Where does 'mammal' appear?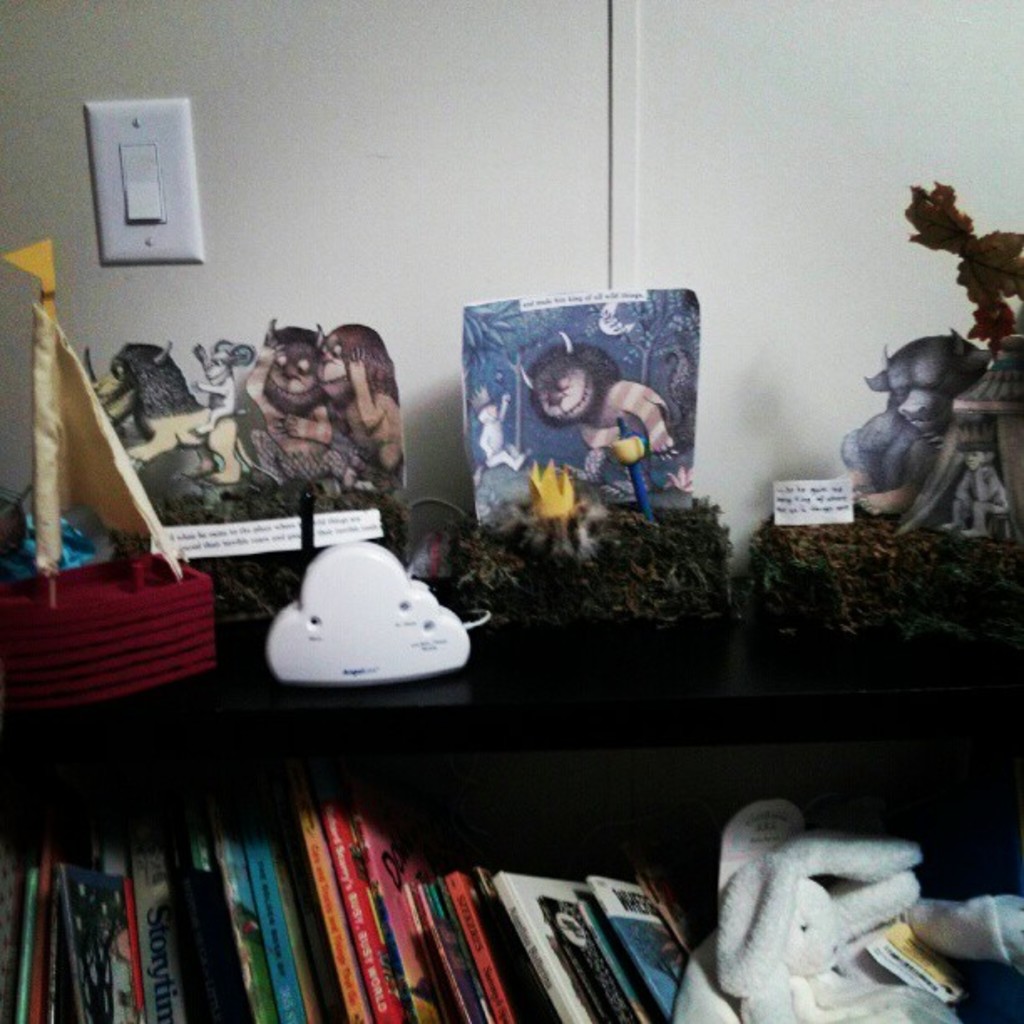
Appears at <bbox>194, 333, 274, 432</bbox>.
